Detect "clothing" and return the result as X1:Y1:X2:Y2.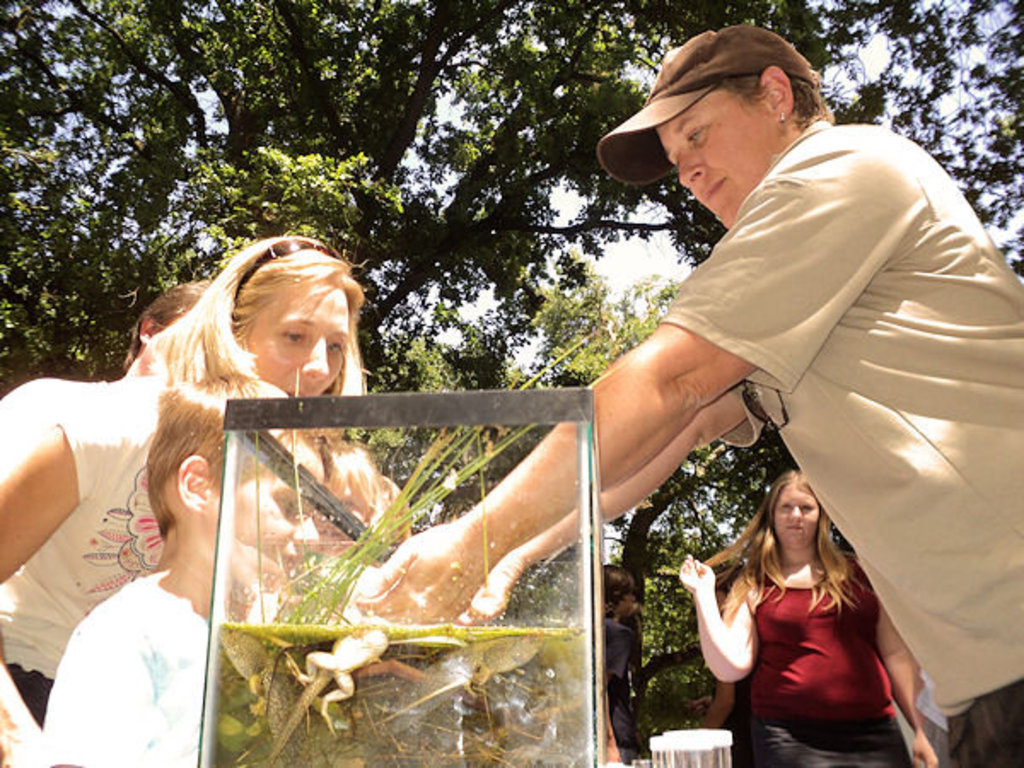
720:678:758:766.
